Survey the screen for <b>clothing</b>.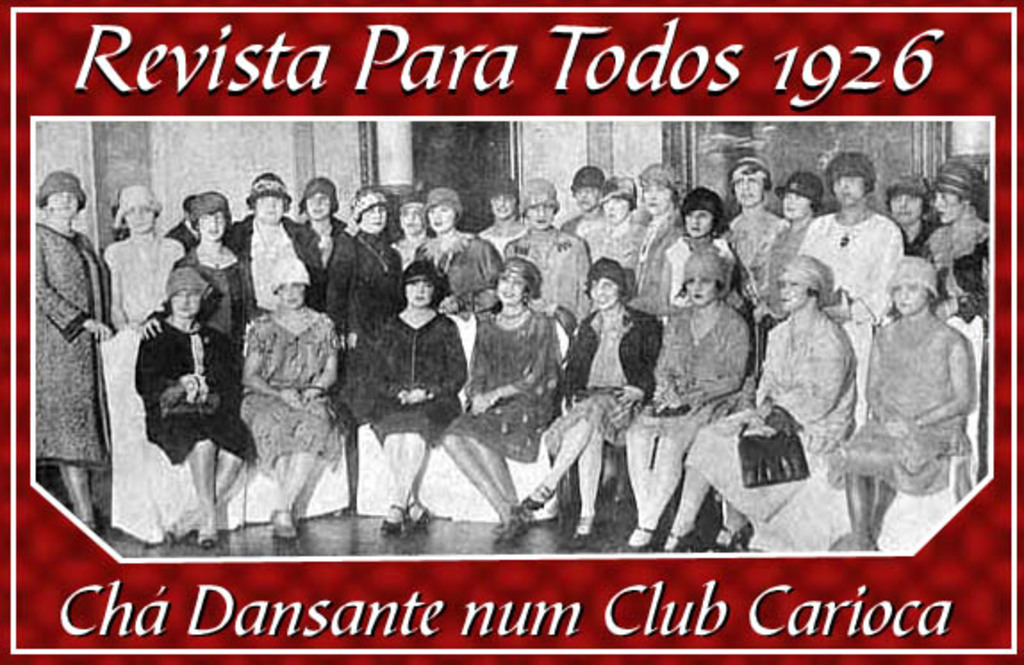
Survey found: pyautogui.locateOnScreen(660, 234, 733, 305).
